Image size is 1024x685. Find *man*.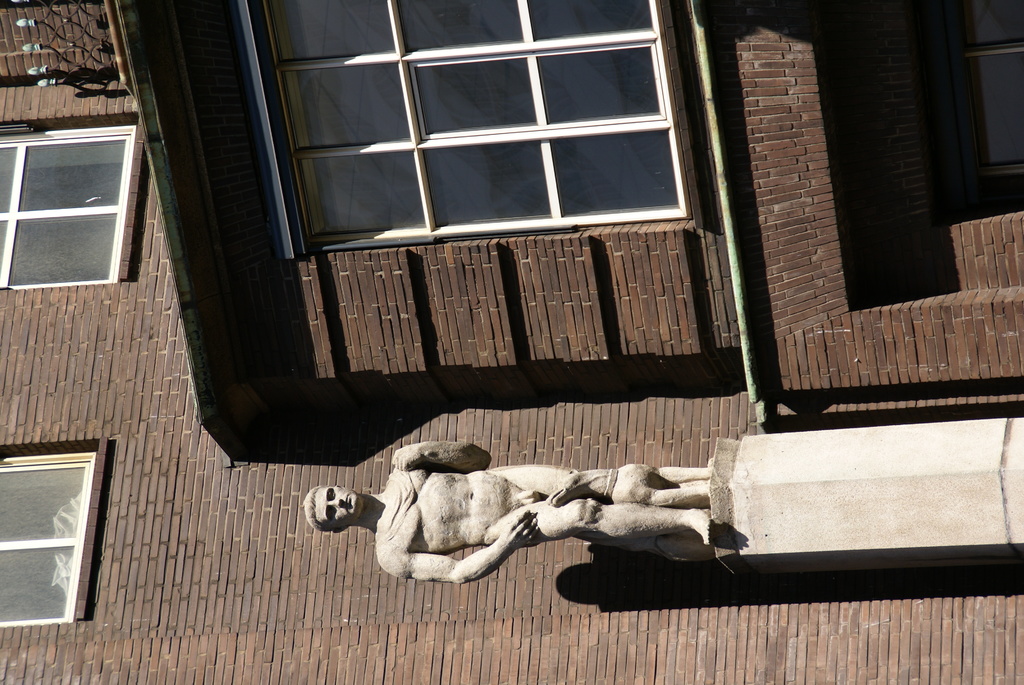
box=[310, 441, 753, 604].
